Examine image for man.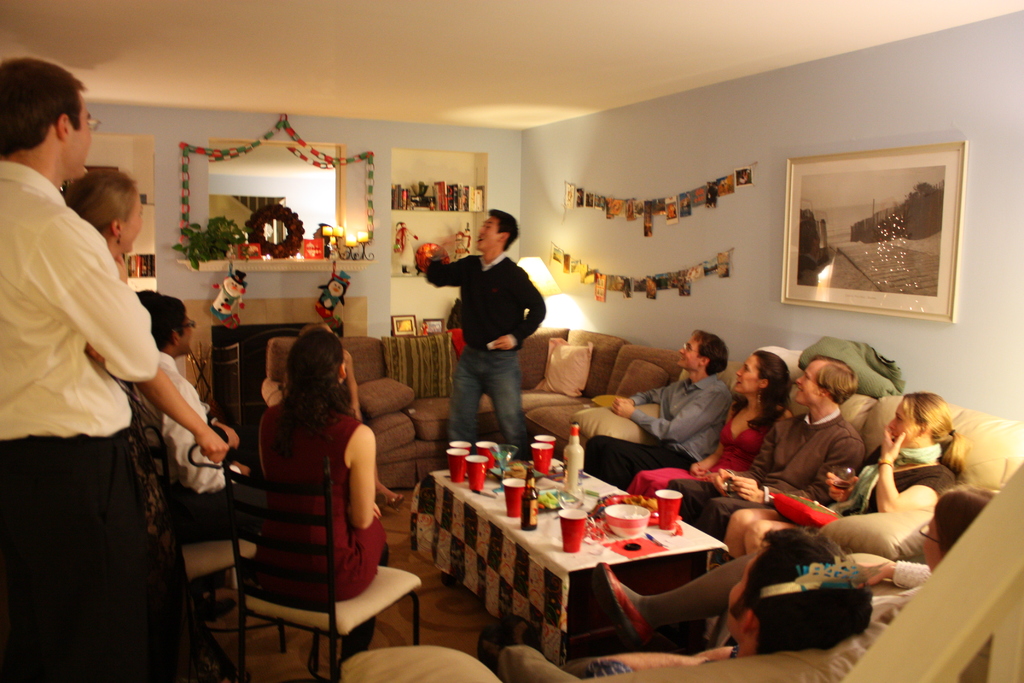
Examination result: (143, 297, 252, 572).
